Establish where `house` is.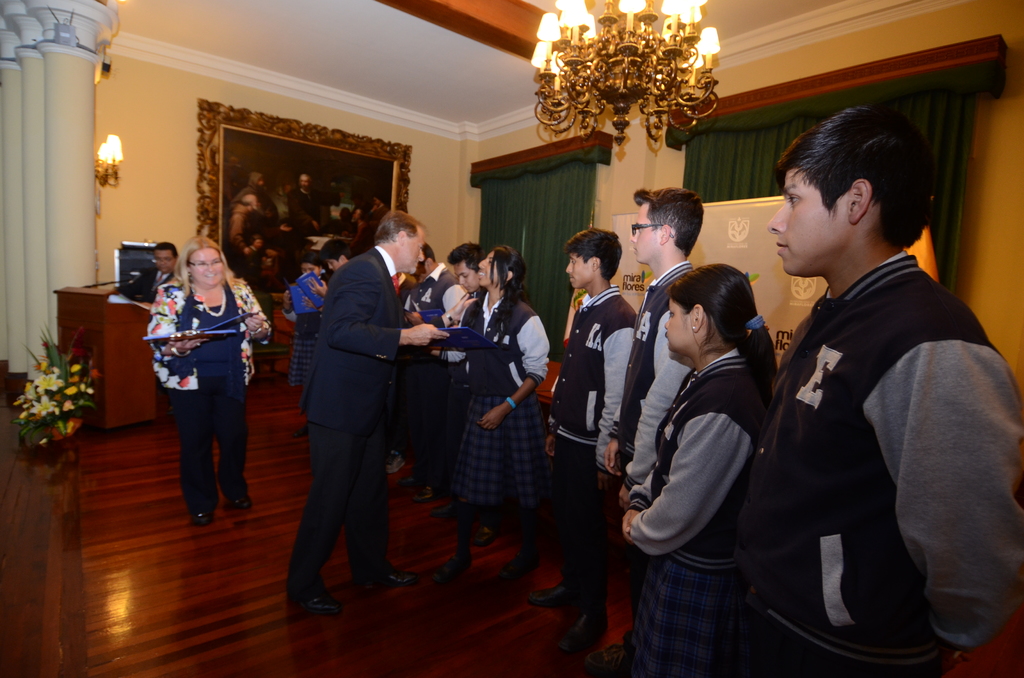
Established at box=[1, 0, 1023, 677].
